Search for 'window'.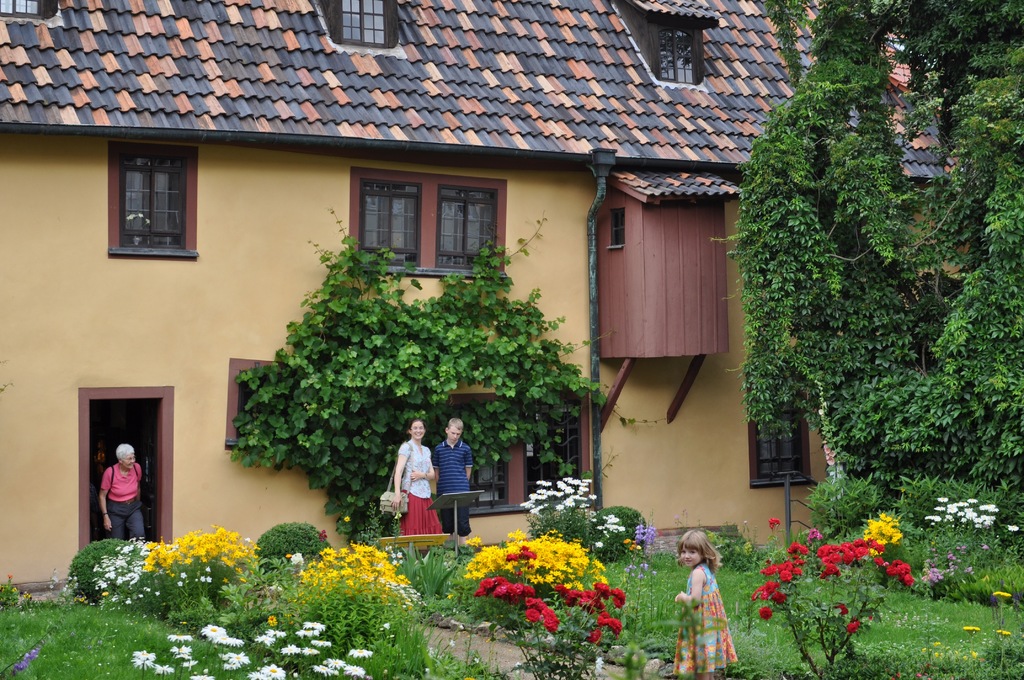
Found at rect(325, 0, 395, 51).
